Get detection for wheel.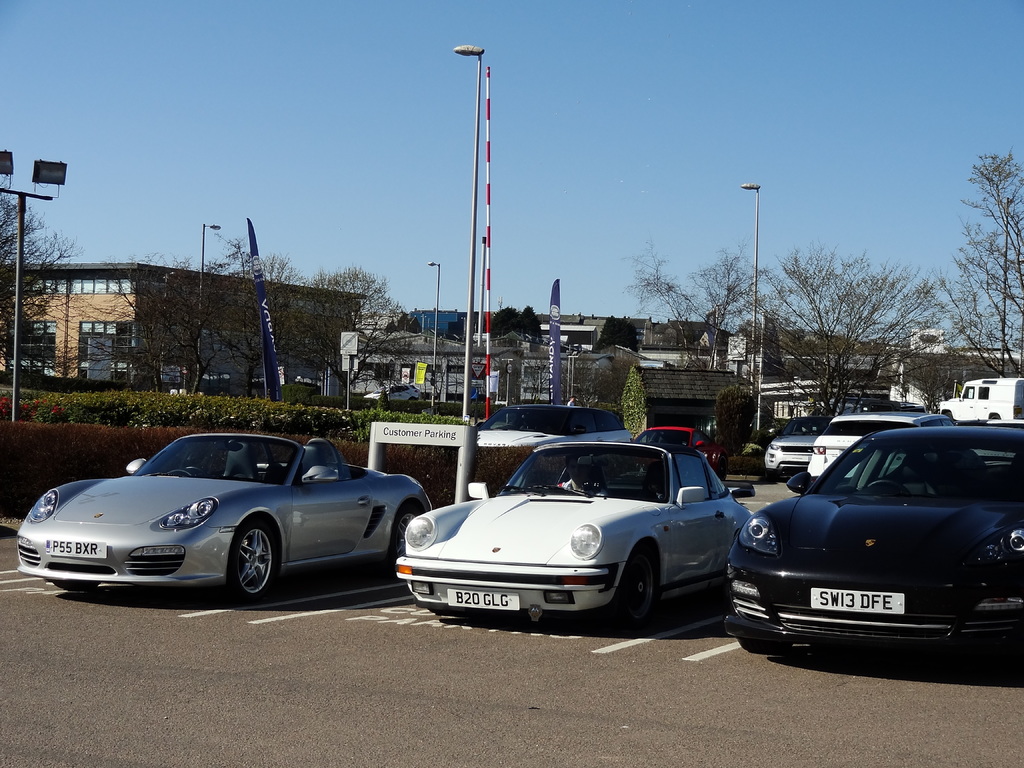
Detection: rect(205, 532, 275, 604).
